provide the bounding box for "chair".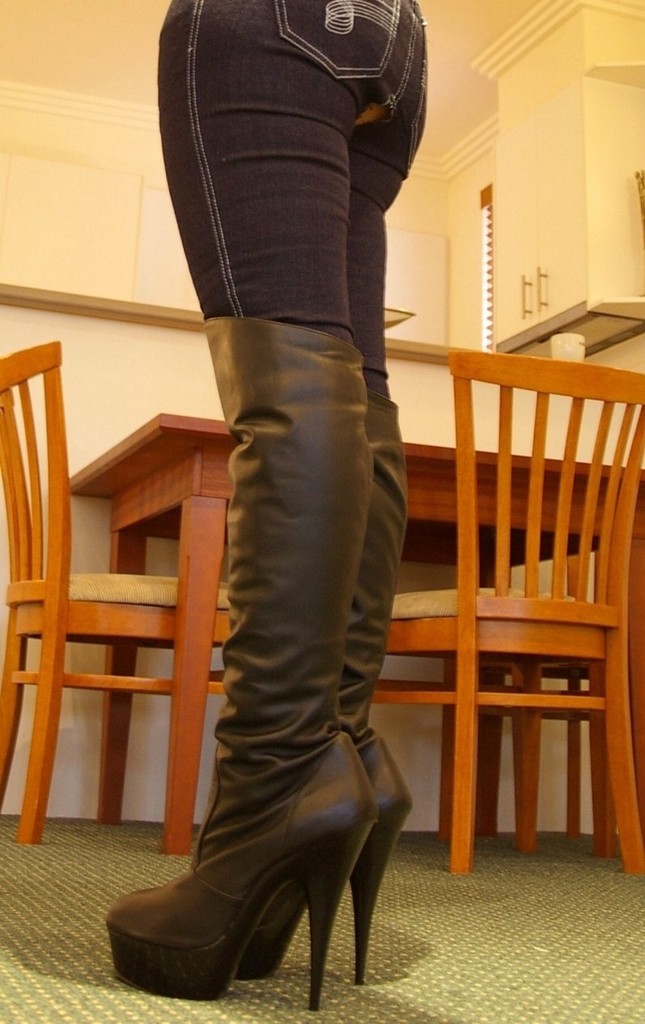
0, 335, 241, 850.
